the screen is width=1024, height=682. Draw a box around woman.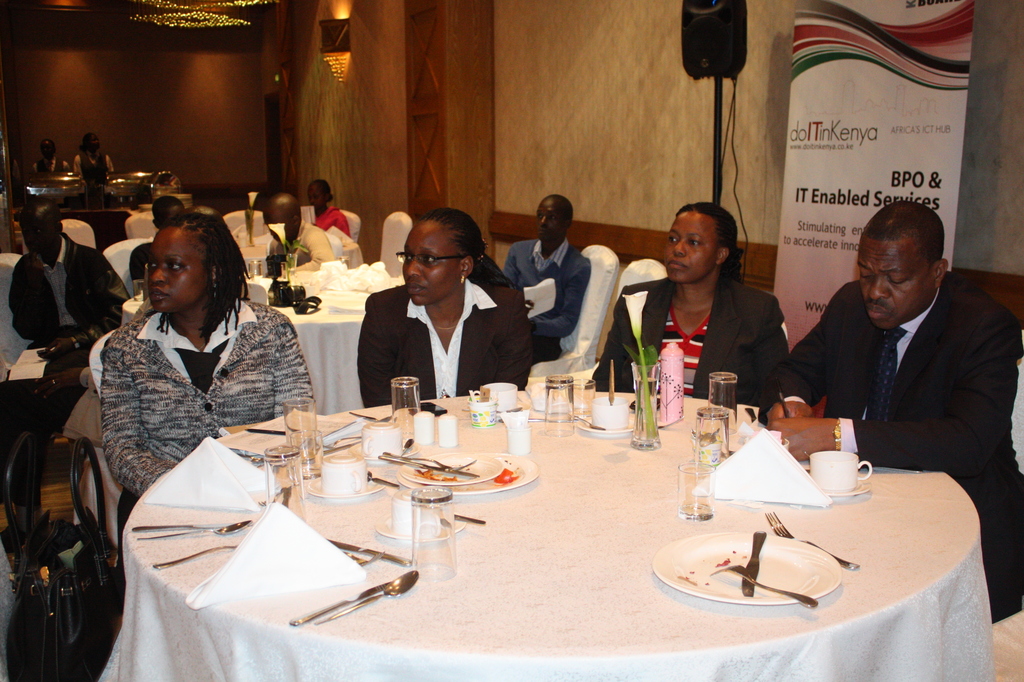
bbox=[585, 199, 796, 407].
